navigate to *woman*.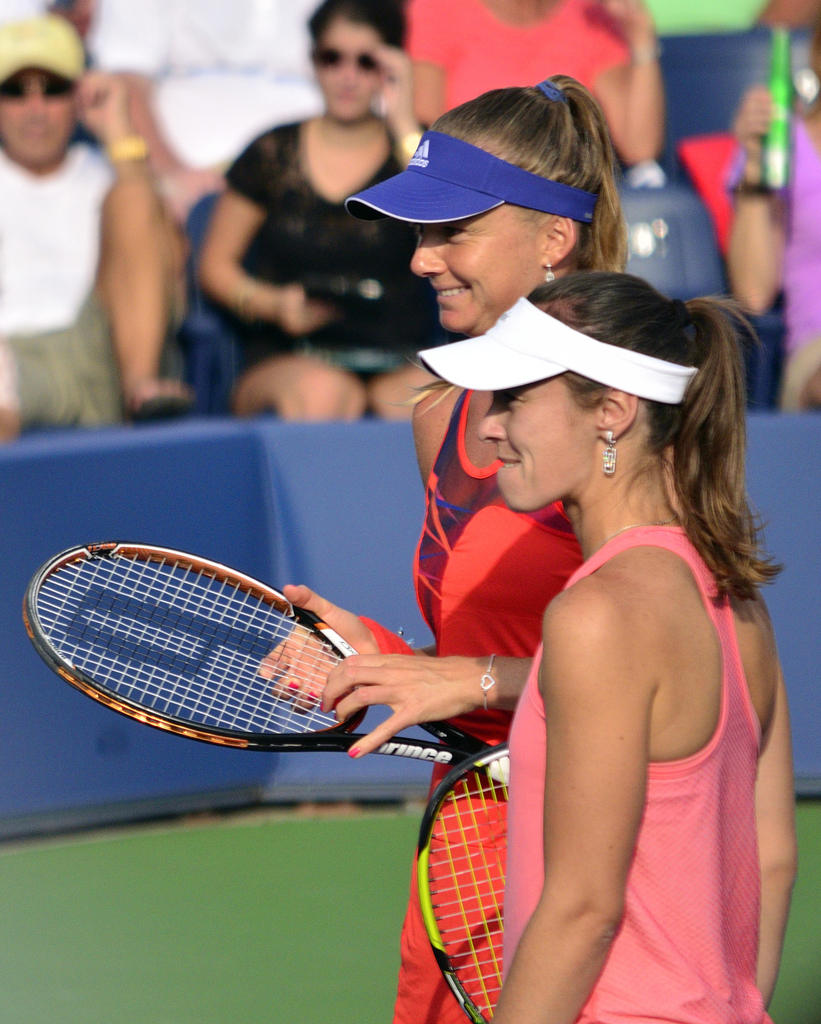
Navigation target: [left=420, top=268, right=802, bottom=1023].
